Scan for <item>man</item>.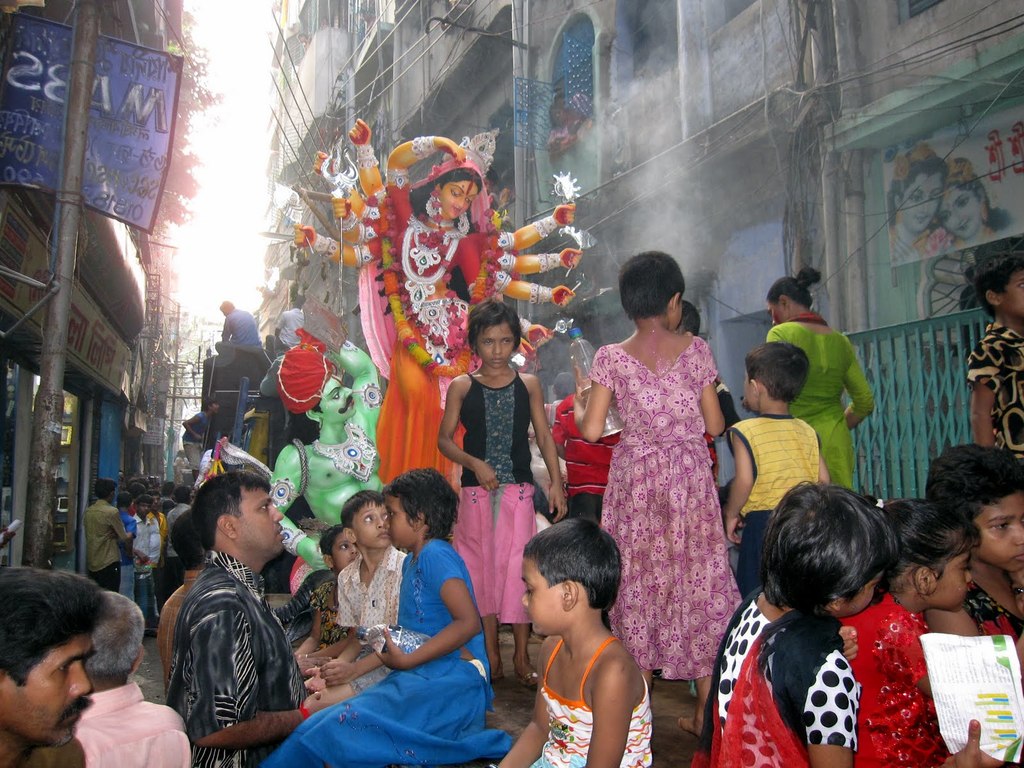
Scan result: 218/298/260/352.
